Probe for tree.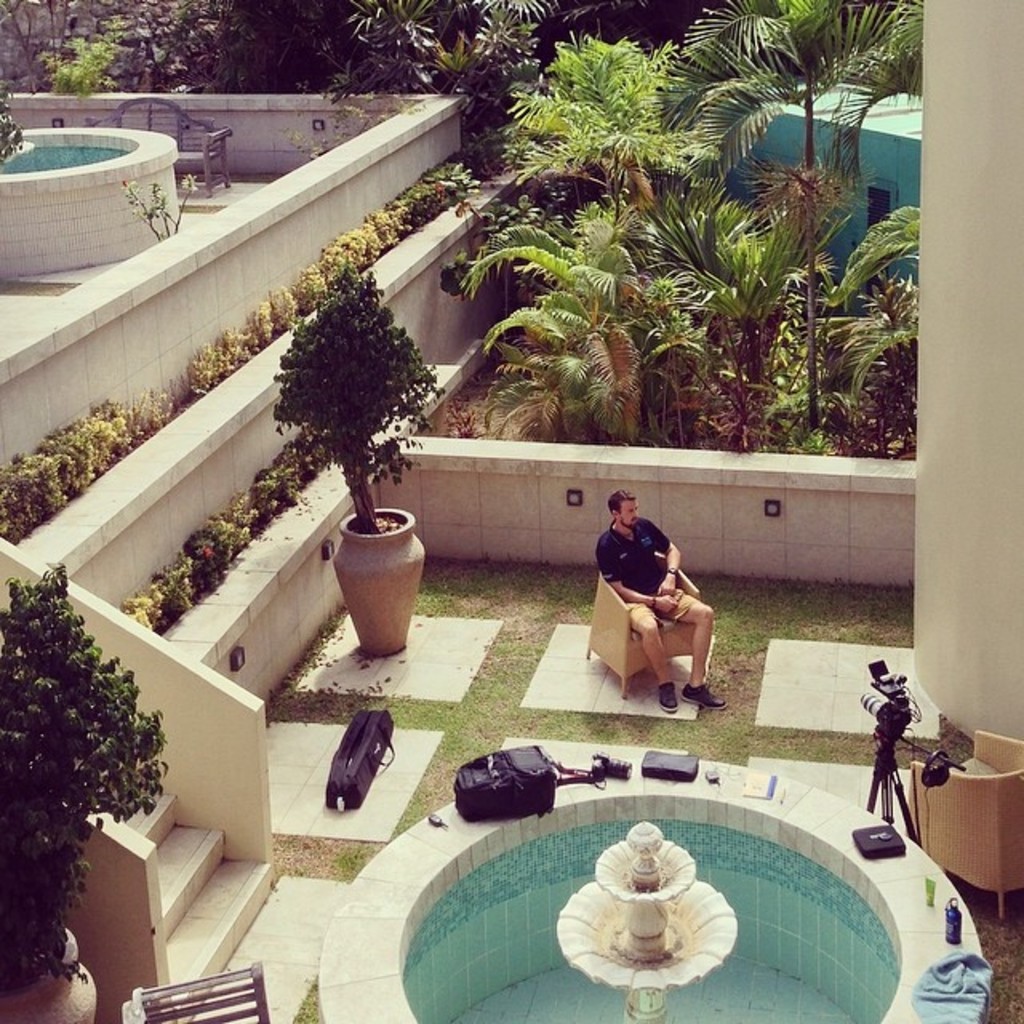
Probe result: [x1=819, y1=0, x2=941, y2=202].
